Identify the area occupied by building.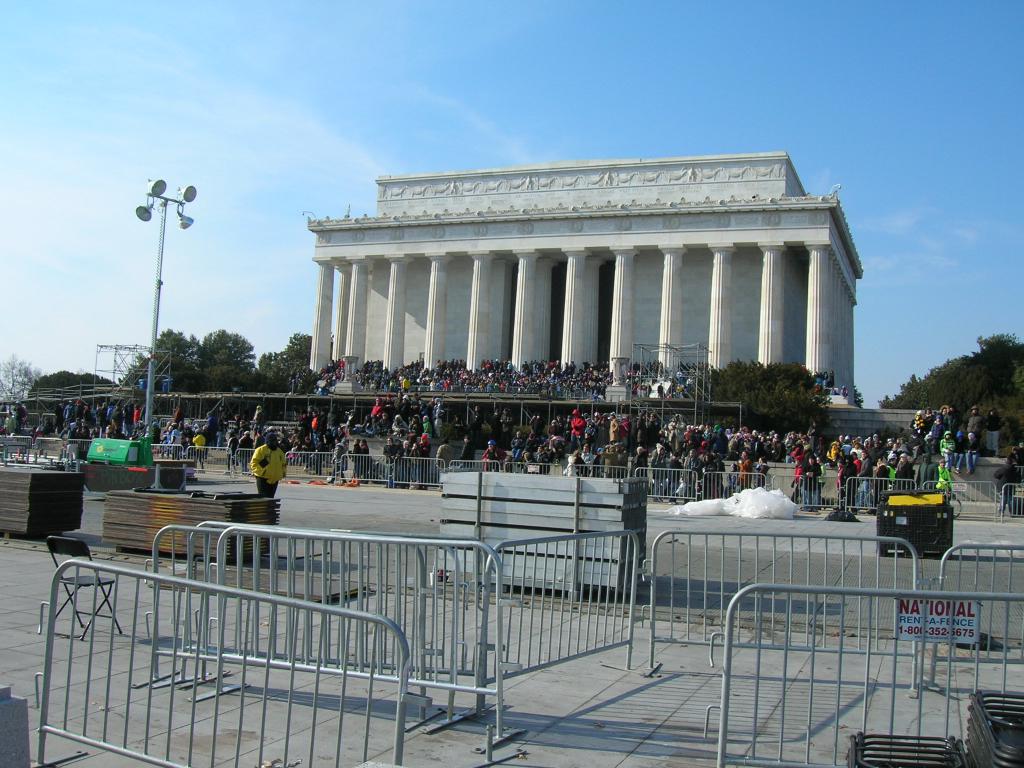
Area: {"left": 312, "top": 145, "right": 856, "bottom": 430}.
